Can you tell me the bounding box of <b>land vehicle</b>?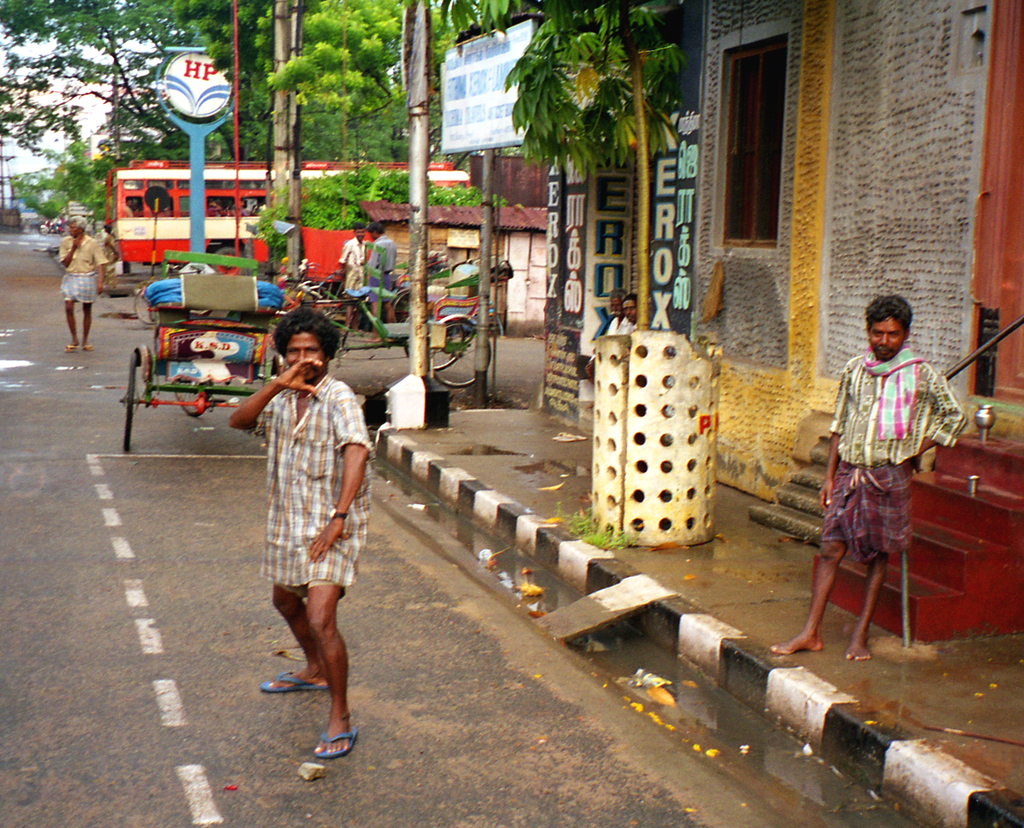
l=108, t=154, r=477, b=264.
